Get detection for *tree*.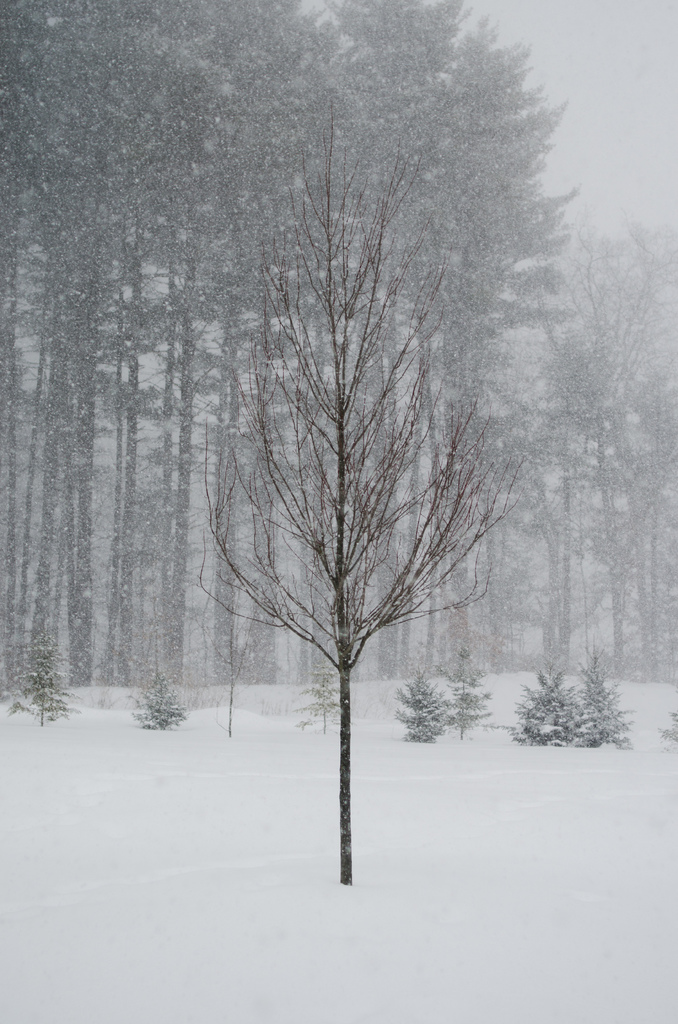
Detection: 672,706,677,727.
